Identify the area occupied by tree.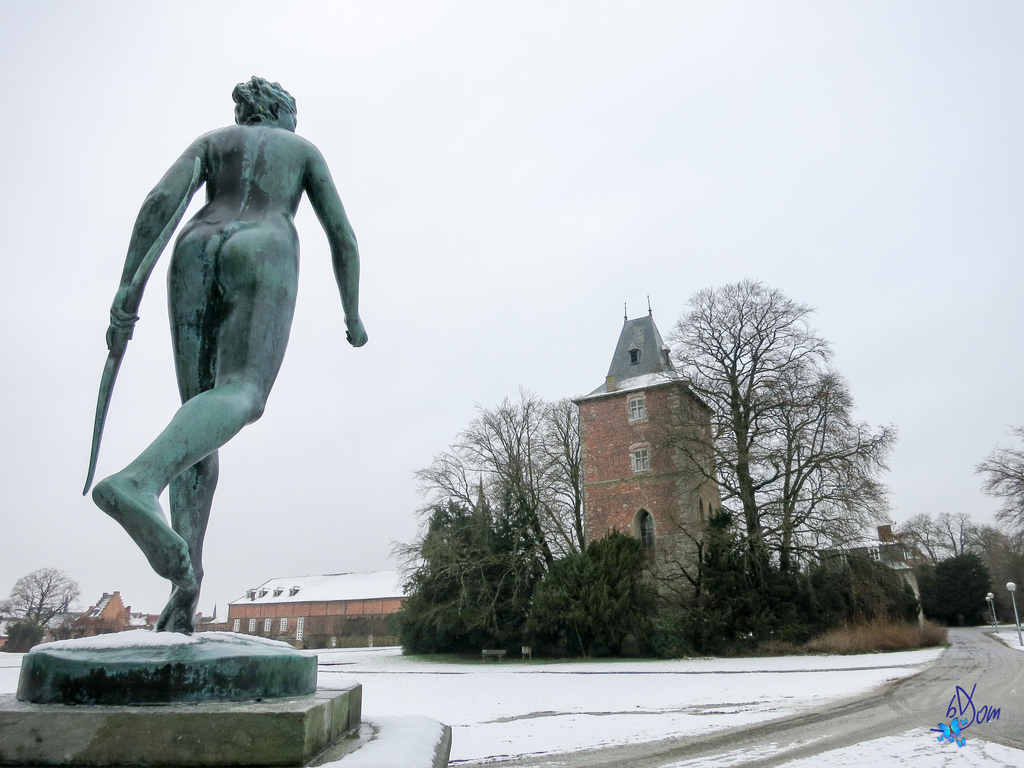
Area: BBox(971, 428, 1023, 545).
